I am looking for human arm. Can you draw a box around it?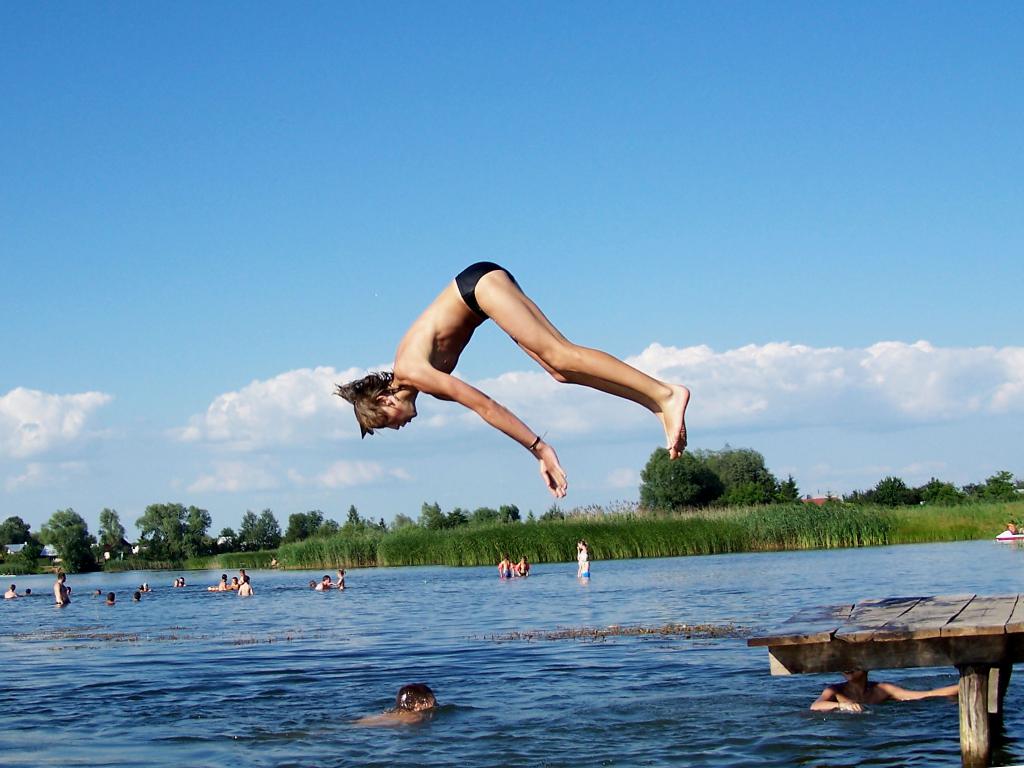
Sure, the bounding box is left=513, top=564, right=515, bottom=573.
